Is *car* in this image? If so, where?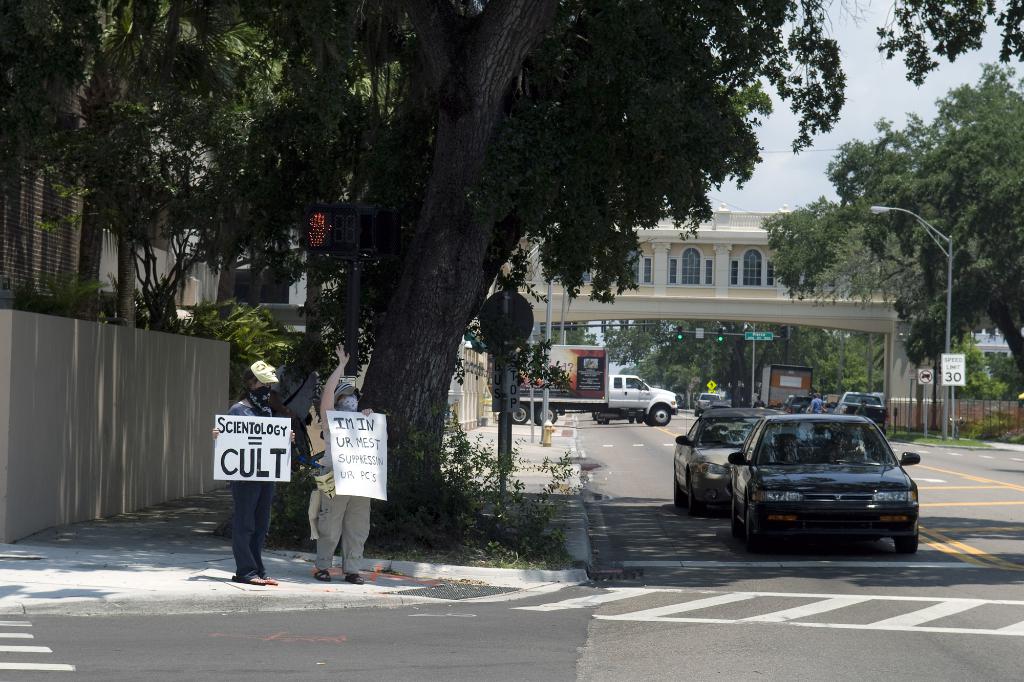
Yes, at (723,411,922,560).
